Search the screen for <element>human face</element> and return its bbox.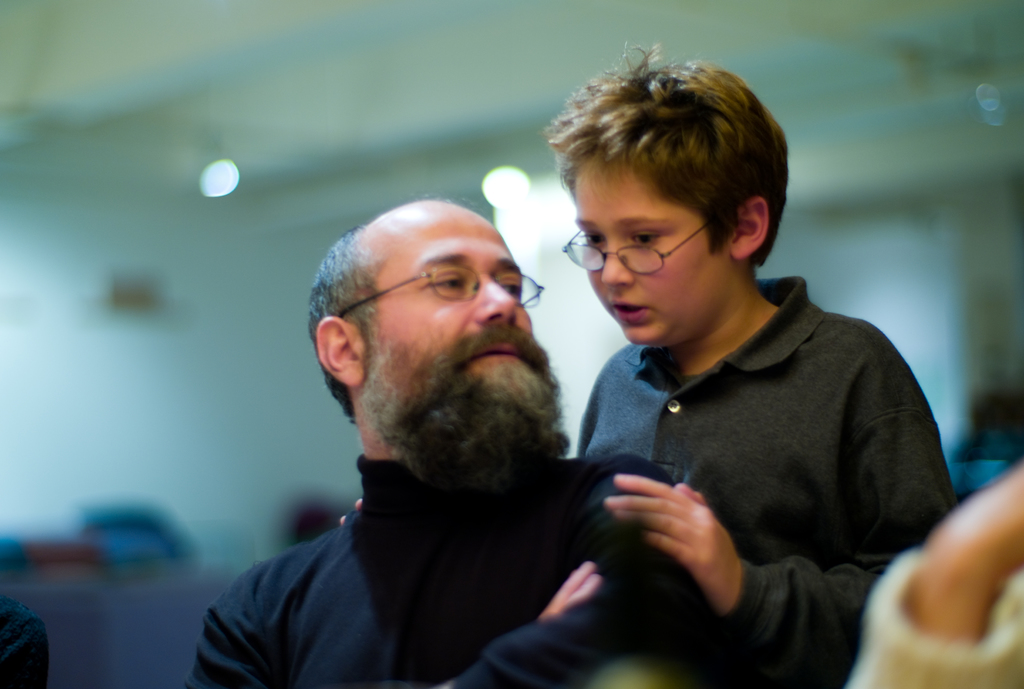
Found: 572/165/735/351.
